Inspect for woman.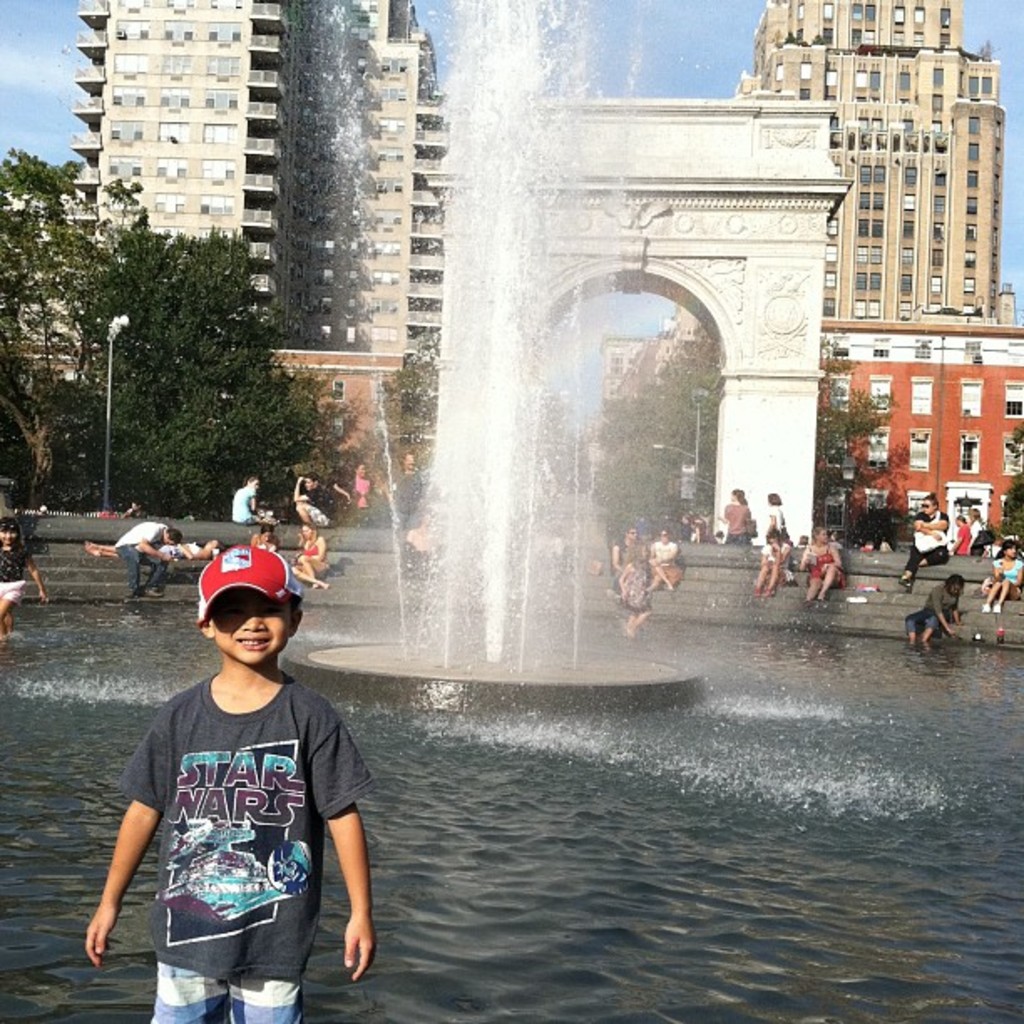
Inspection: locate(72, 520, 223, 571).
